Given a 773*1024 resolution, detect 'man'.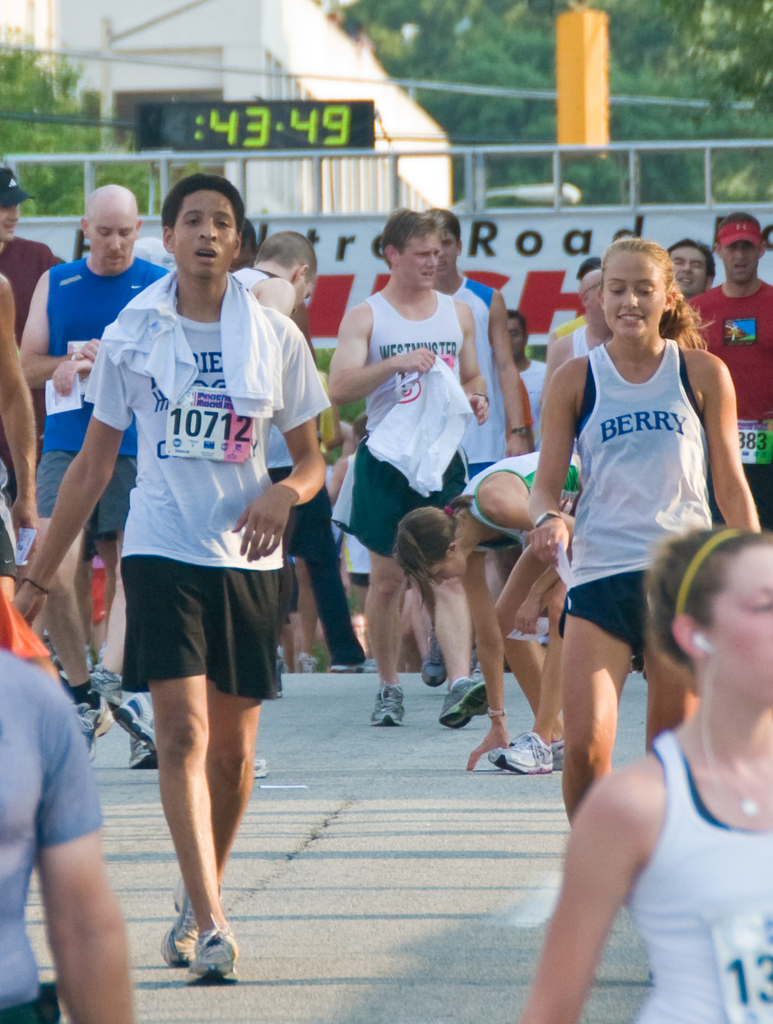
[322,201,490,732].
